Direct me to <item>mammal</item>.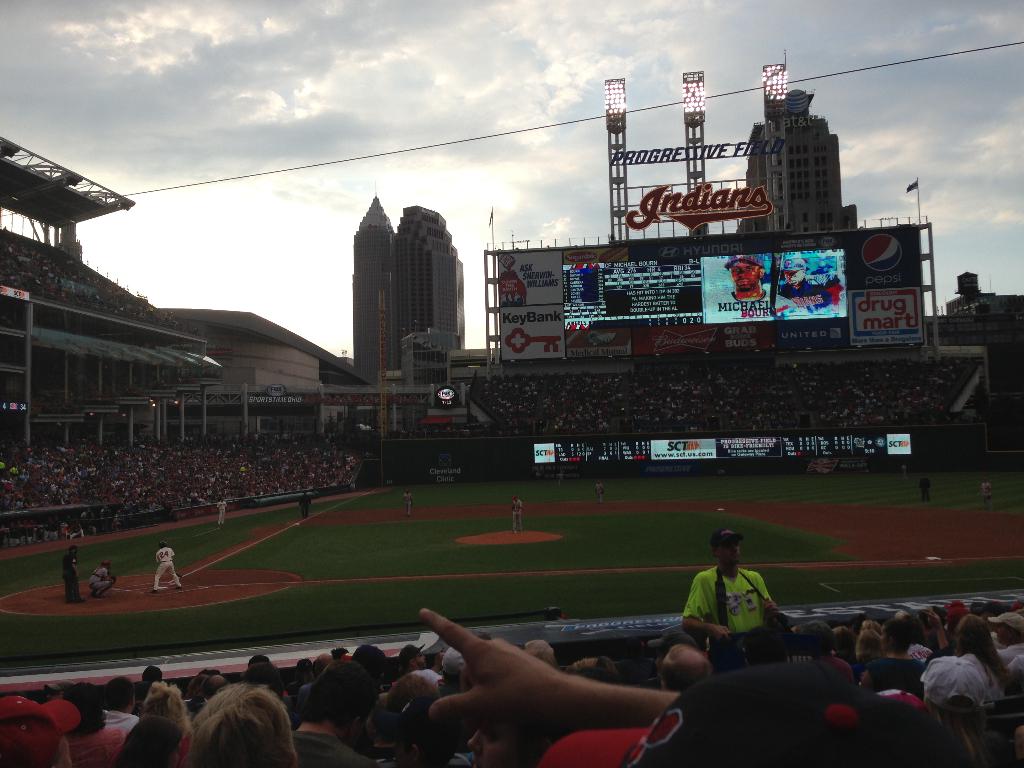
Direction: 678,524,781,676.
